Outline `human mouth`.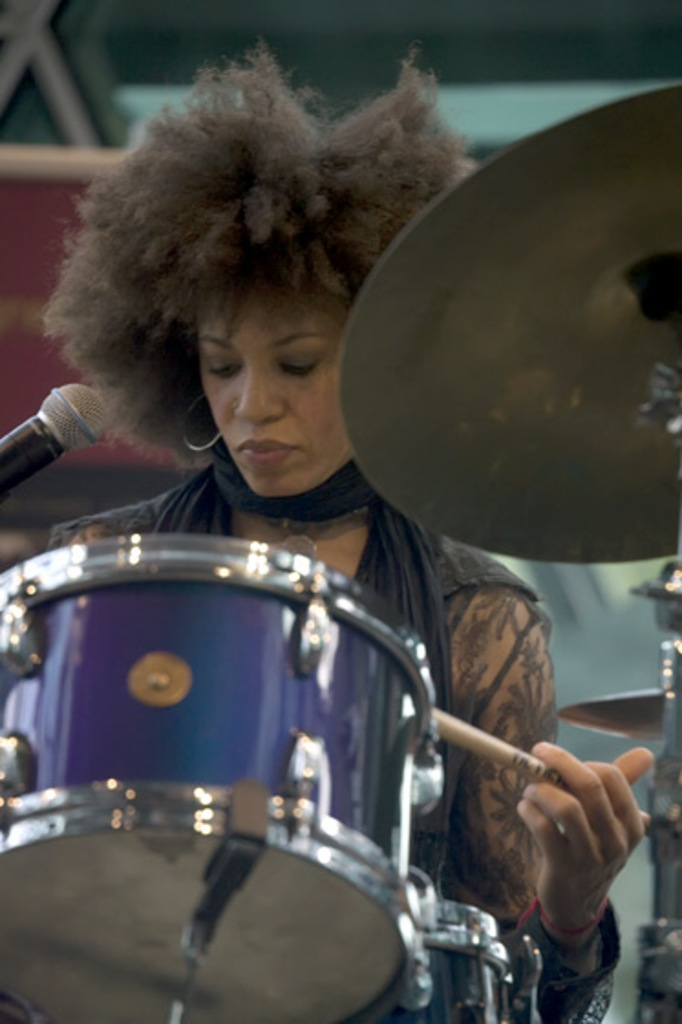
Outline: <region>230, 437, 294, 466</region>.
